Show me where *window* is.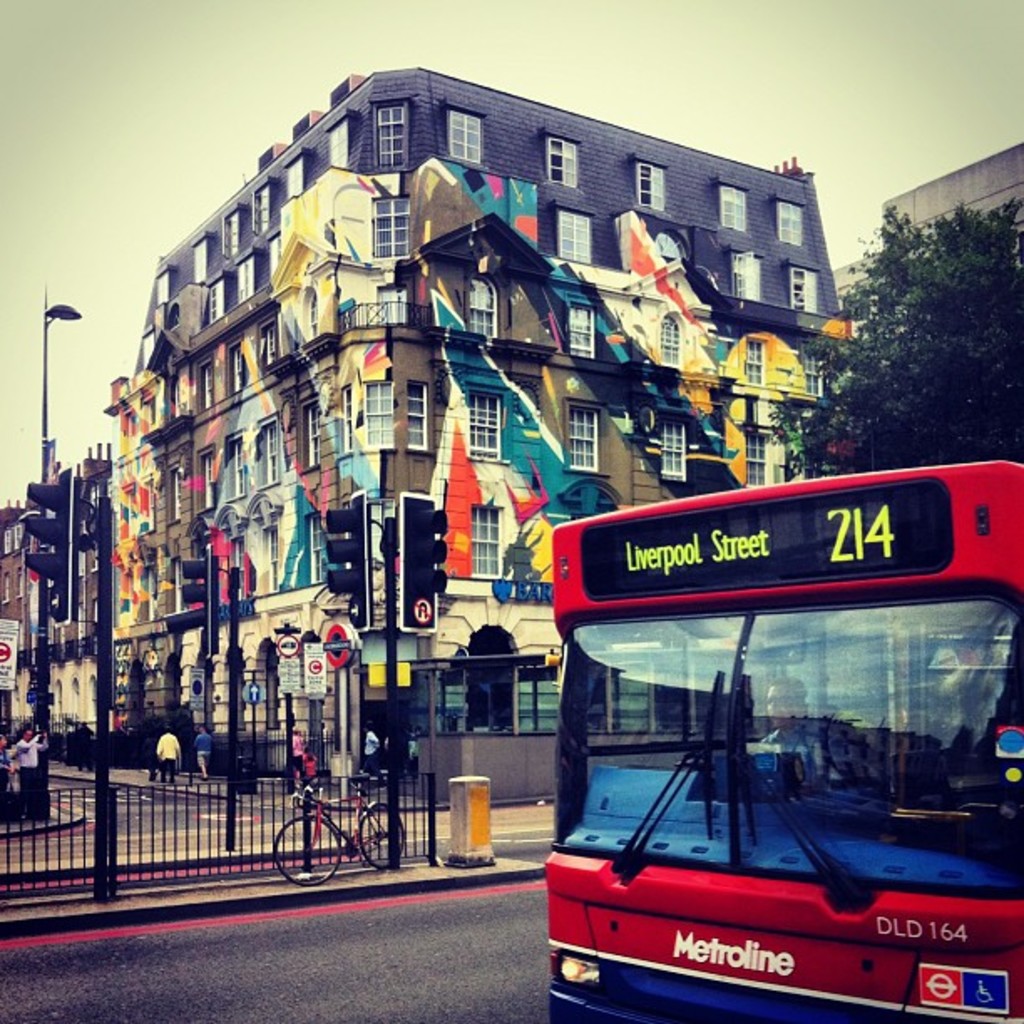
*window* is at <box>228,537,249,602</box>.
